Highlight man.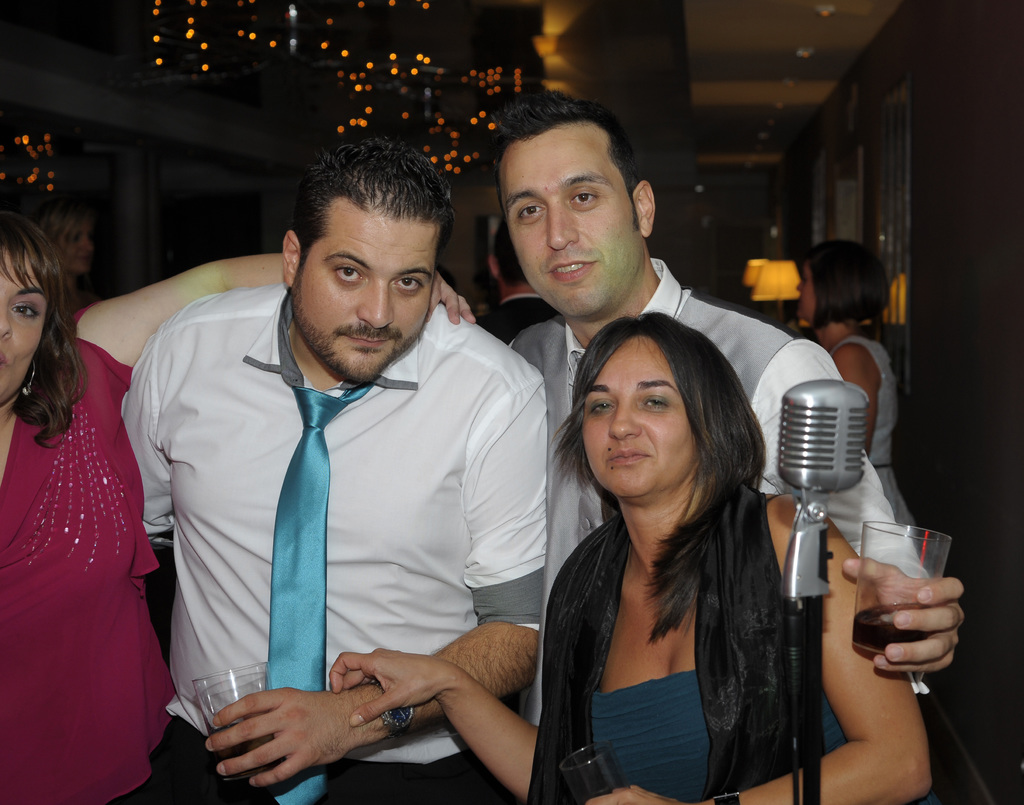
Highlighted region: x1=111, y1=139, x2=568, y2=788.
